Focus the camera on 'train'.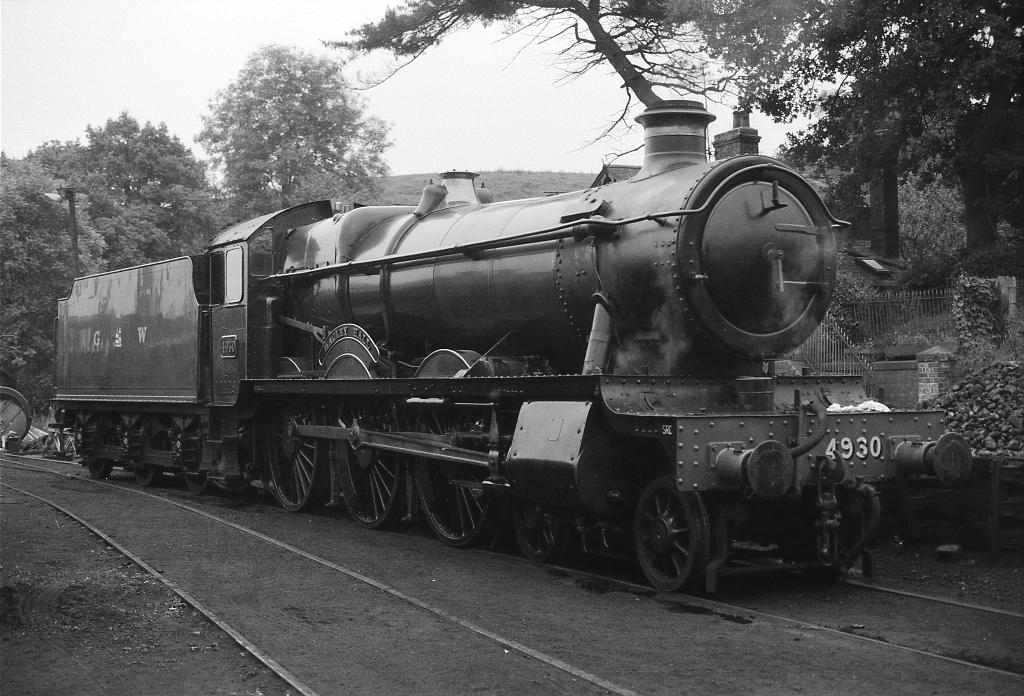
Focus region: 51,98,974,597.
